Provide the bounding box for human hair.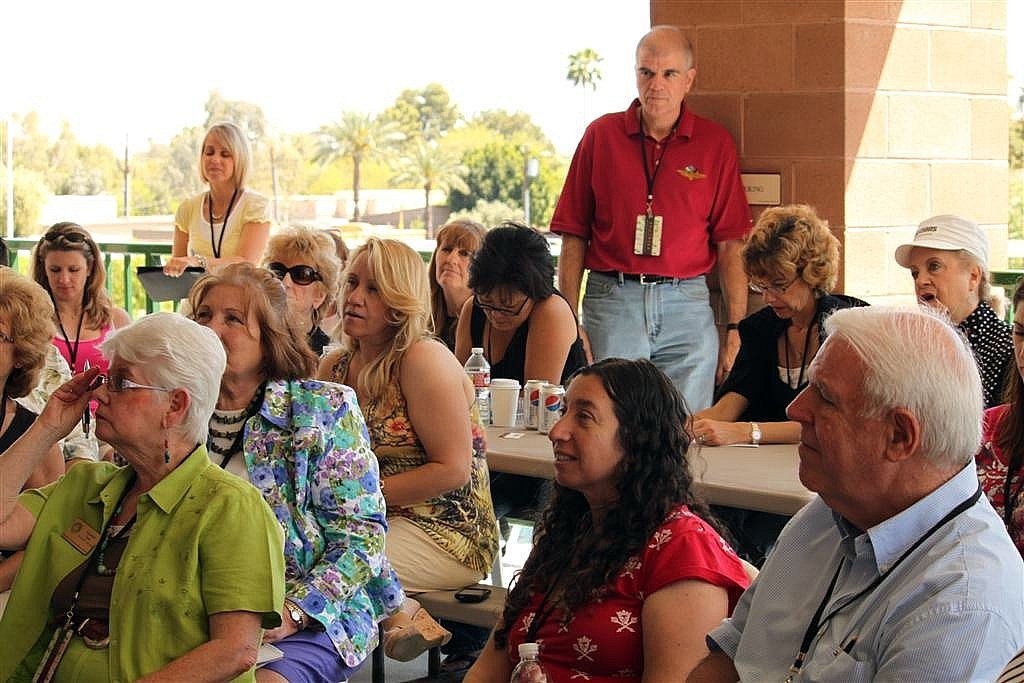
[734, 204, 845, 296].
